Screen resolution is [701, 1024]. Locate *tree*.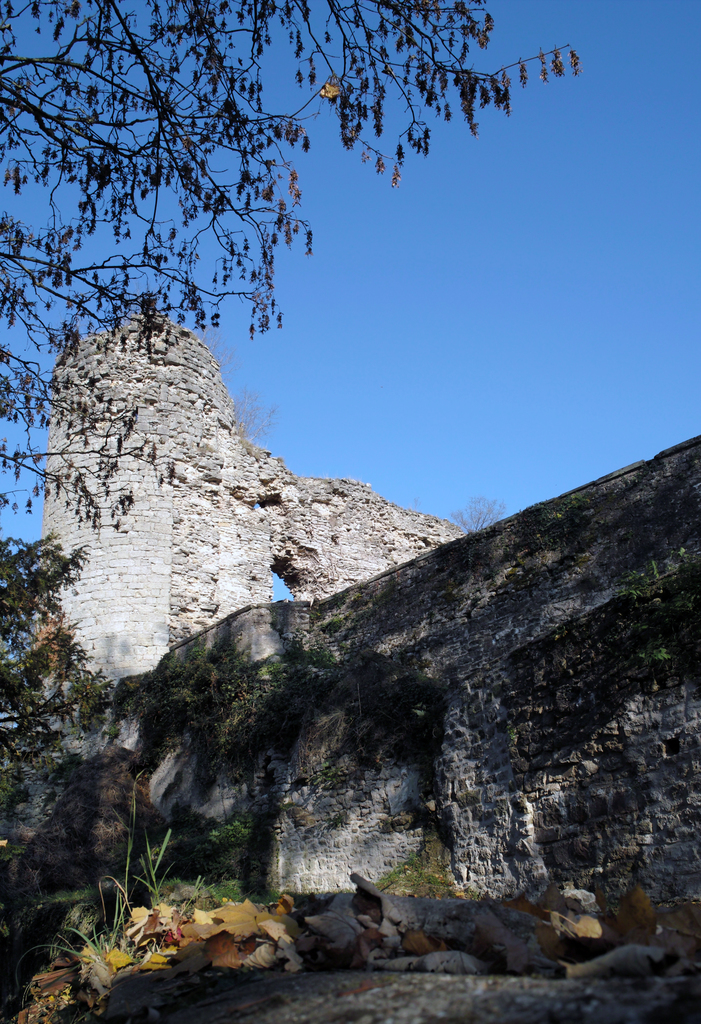
<box>0,529,140,826</box>.
